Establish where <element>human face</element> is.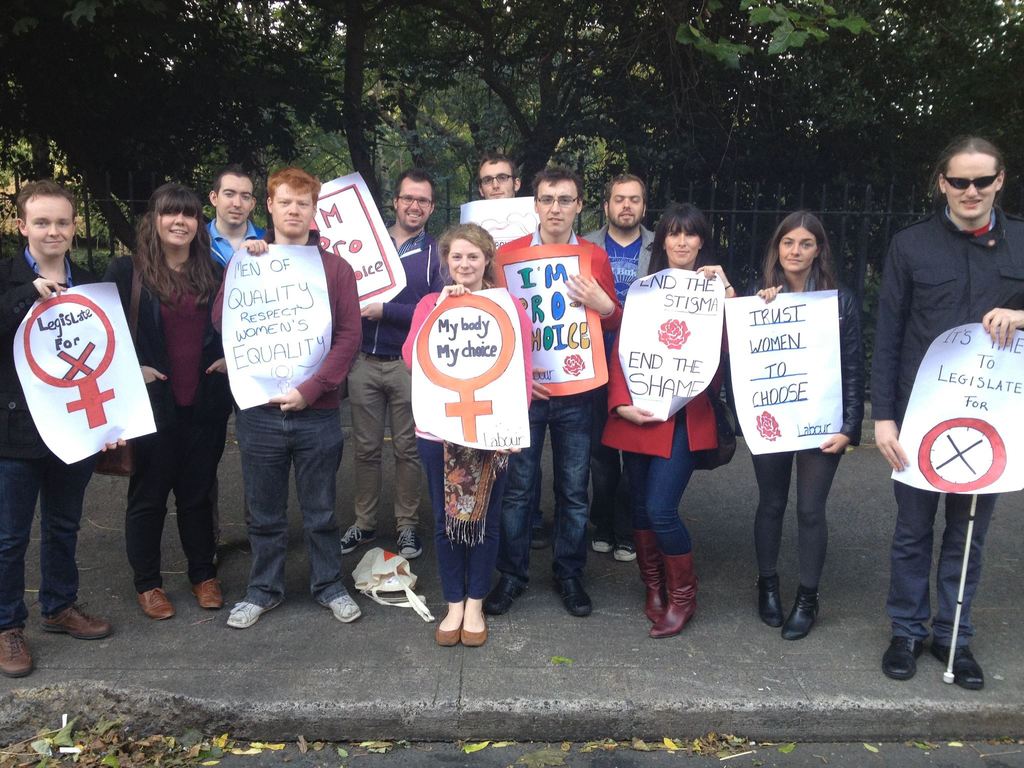
Established at pyautogui.locateOnScreen(27, 195, 74, 257).
